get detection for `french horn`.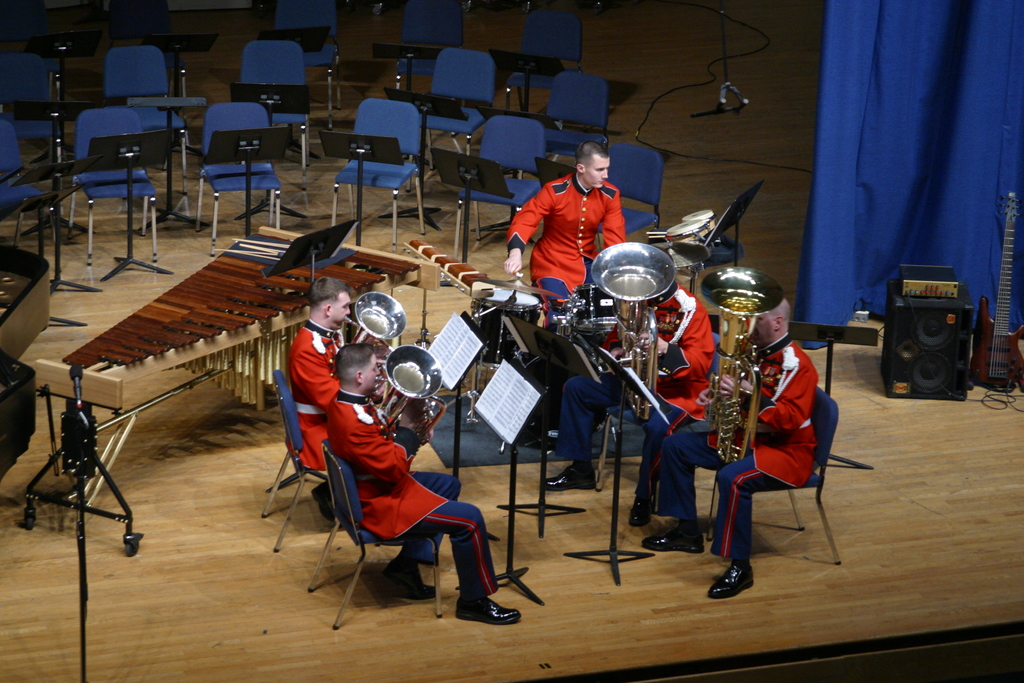
Detection: {"left": 340, "top": 286, "right": 405, "bottom": 358}.
